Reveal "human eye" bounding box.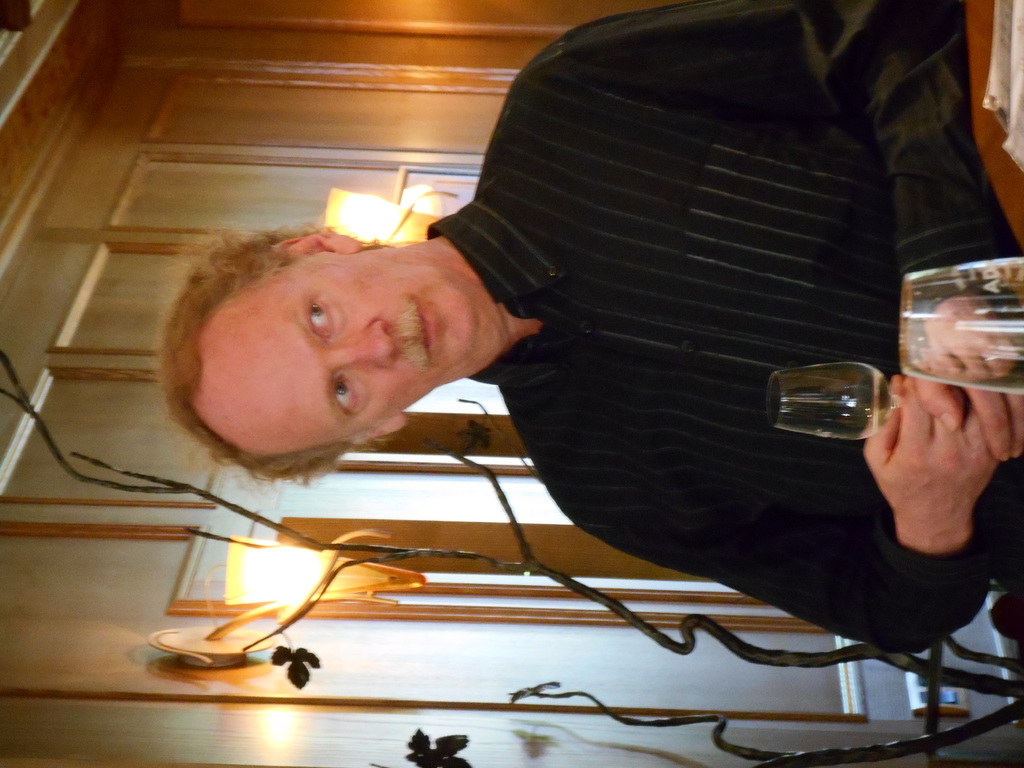
Revealed: 332:368:364:421.
